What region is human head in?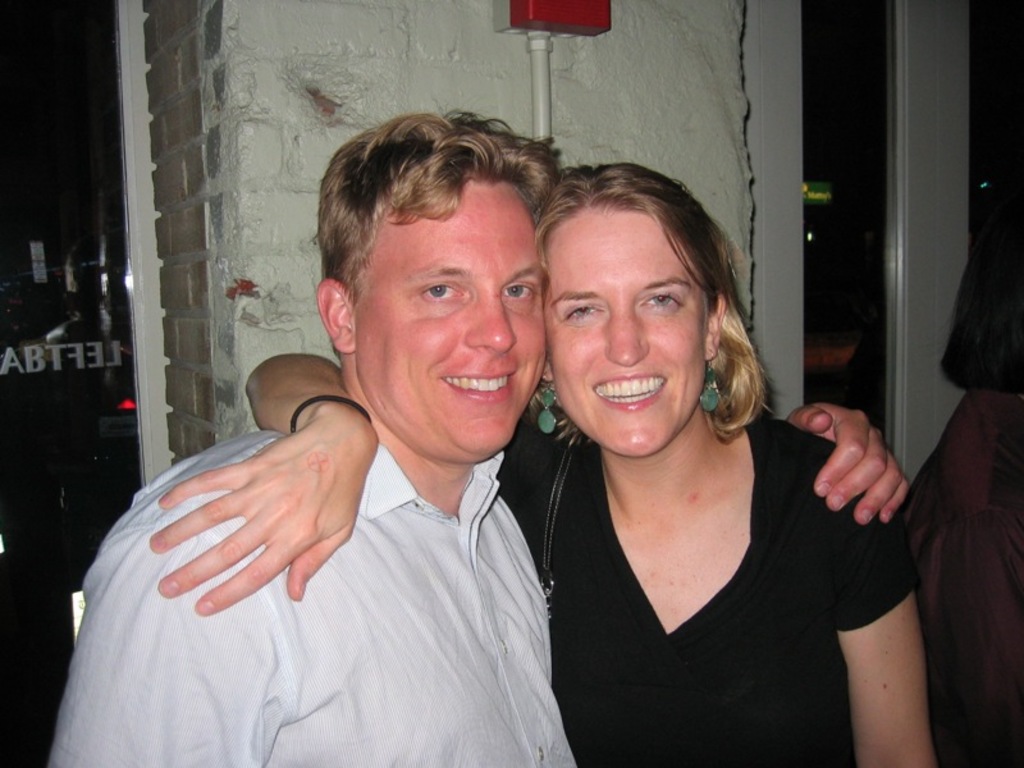
(314,110,562,463).
